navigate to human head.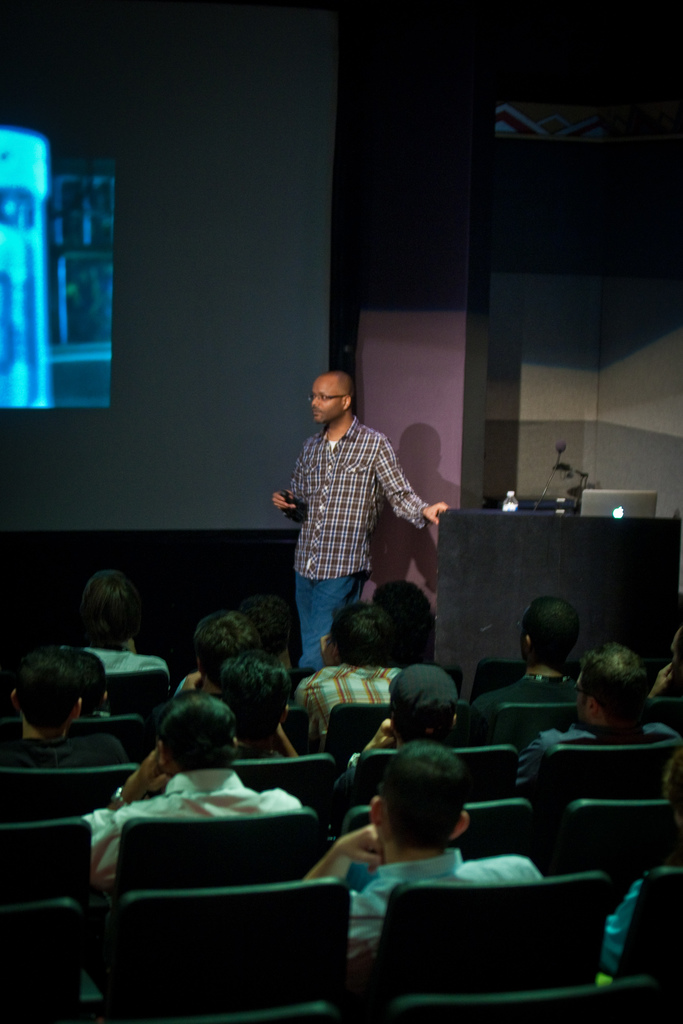
Navigation target: select_region(69, 643, 109, 714).
